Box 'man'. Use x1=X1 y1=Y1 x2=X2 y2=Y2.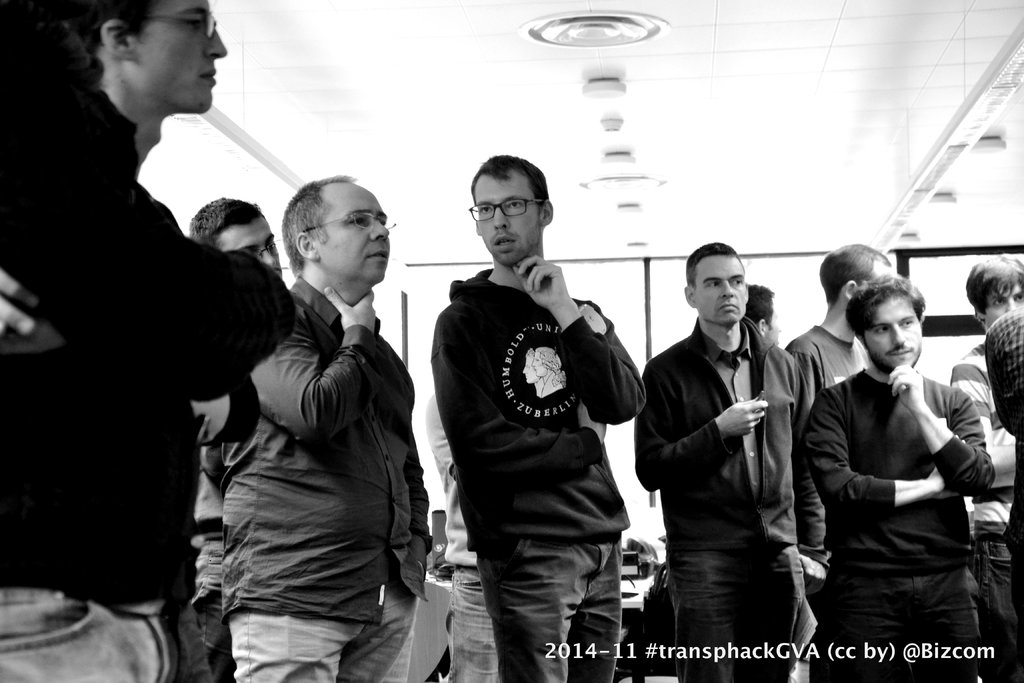
x1=632 y1=236 x2=800 y2=682.
